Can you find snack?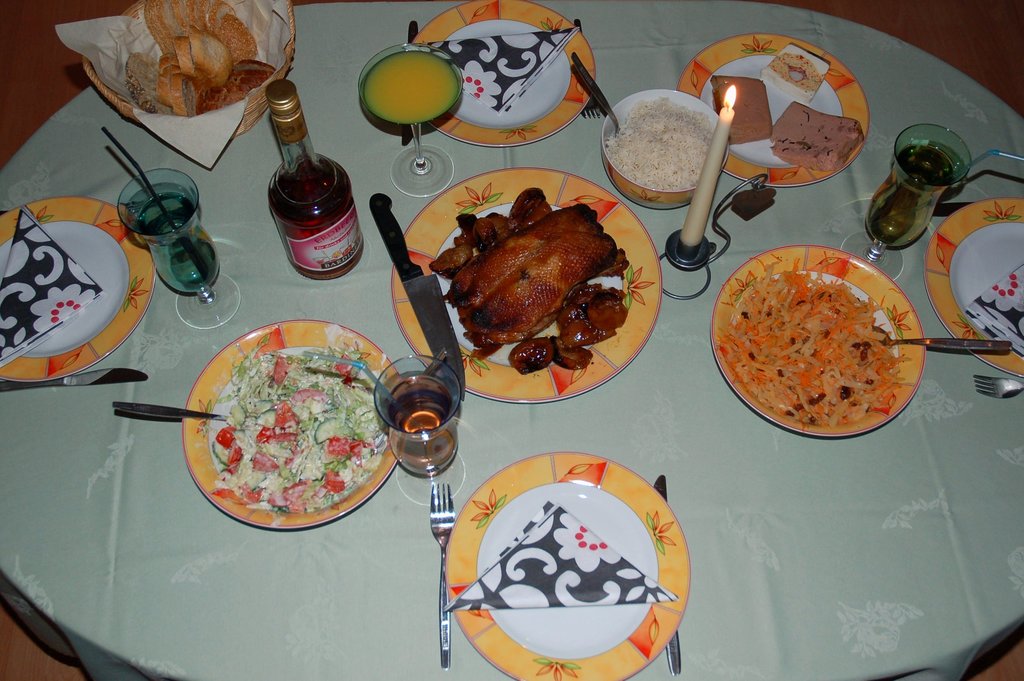
Yes, bounding box: (x1=211, y1=347, x2=383, y2=517).
